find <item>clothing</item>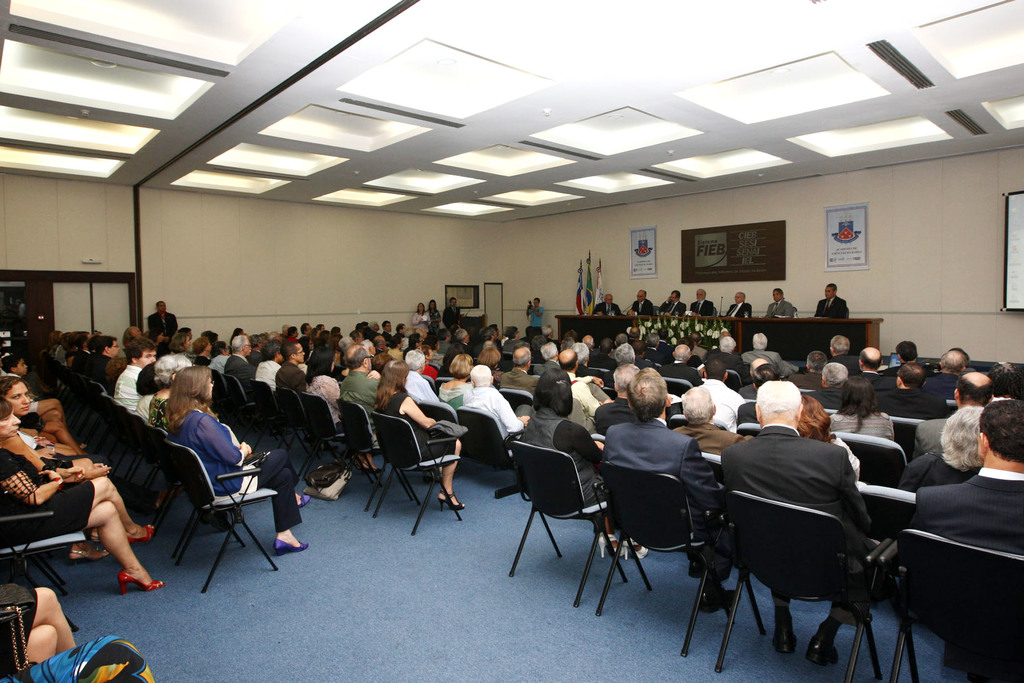
<box>660,363,710,399</box>
